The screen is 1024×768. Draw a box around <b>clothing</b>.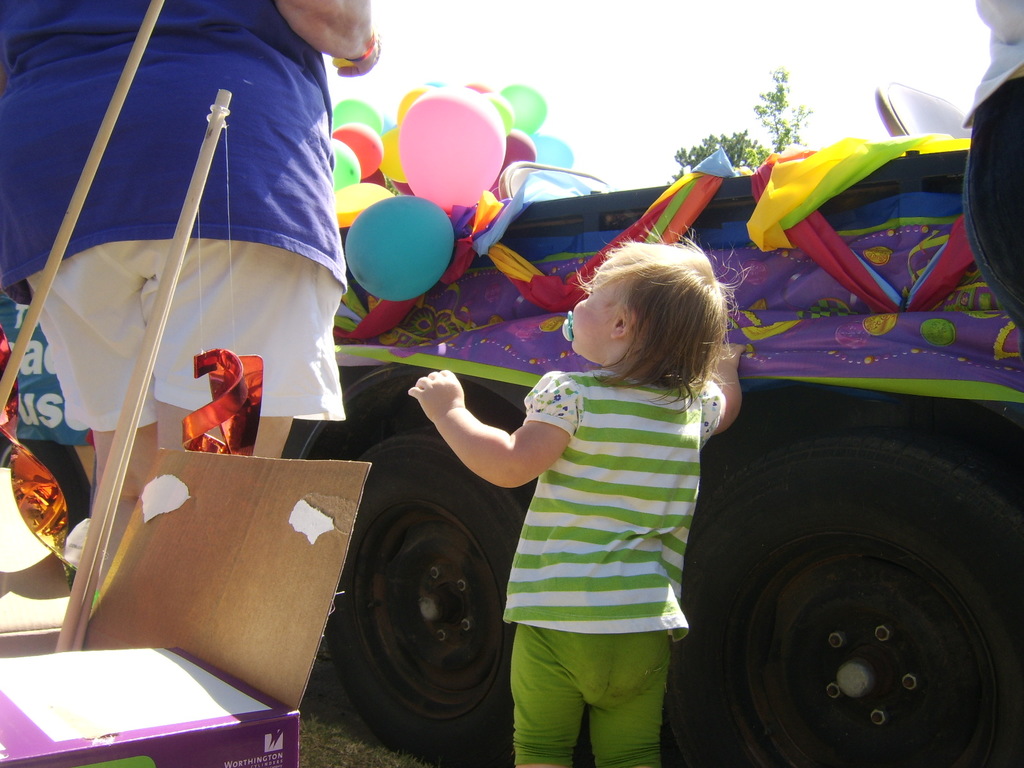
508 329 716 732.
